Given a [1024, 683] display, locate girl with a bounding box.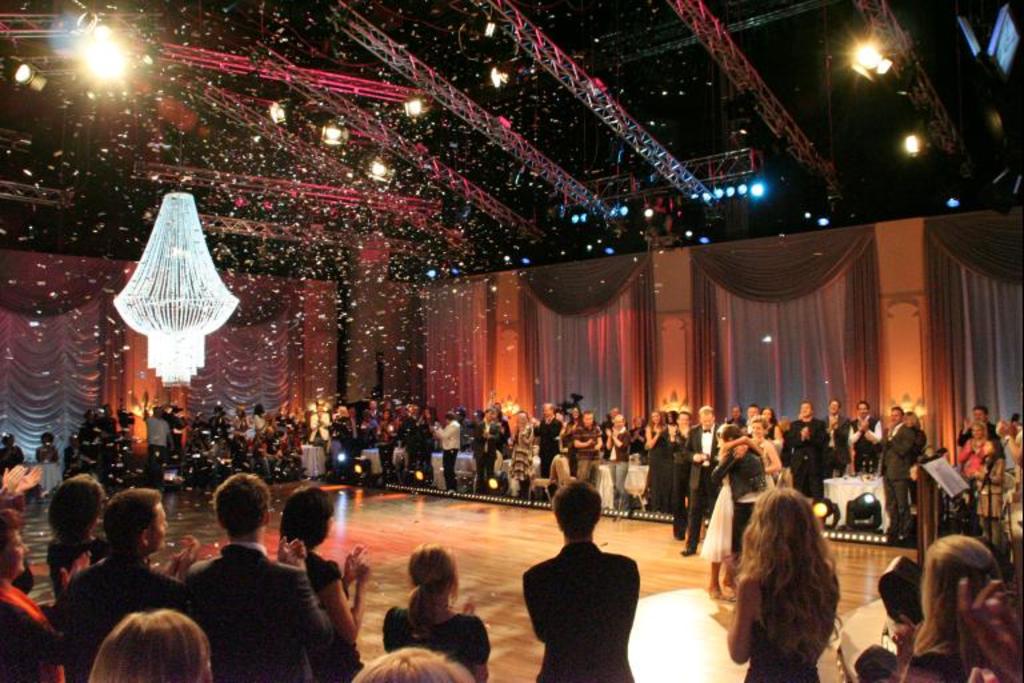
Located: (x1=708, y1=490, x2=843, y2=682).
